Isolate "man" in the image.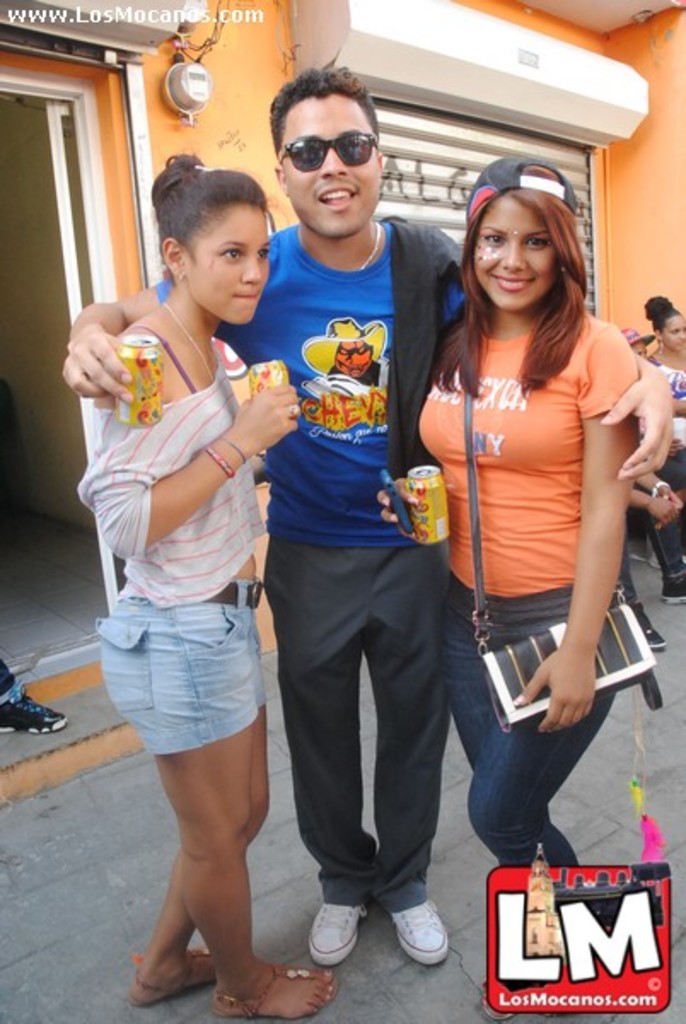
Isolated region: 63:63:679:968.
